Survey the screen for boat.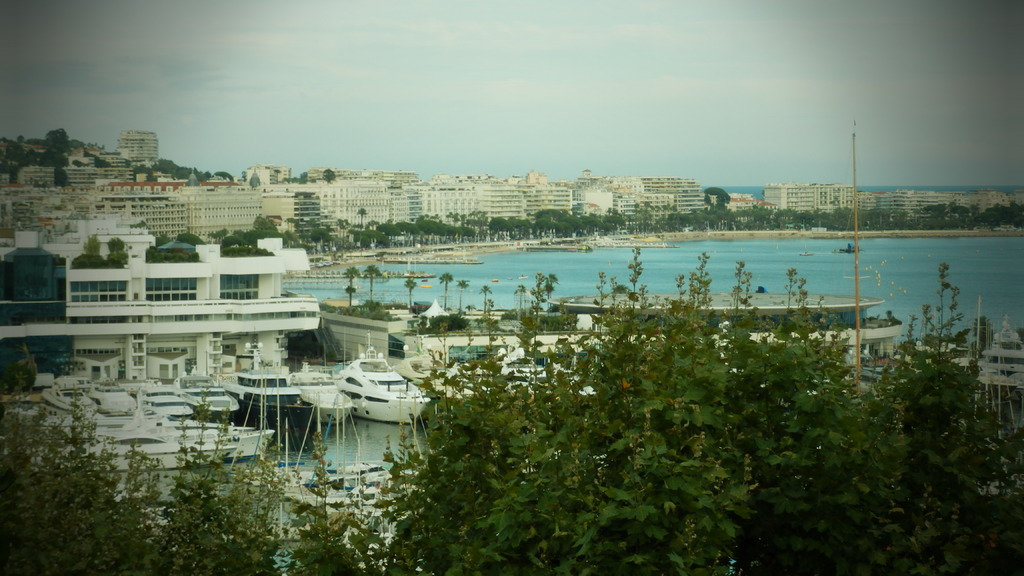
Survey found: 835, 209, 867, 254.
